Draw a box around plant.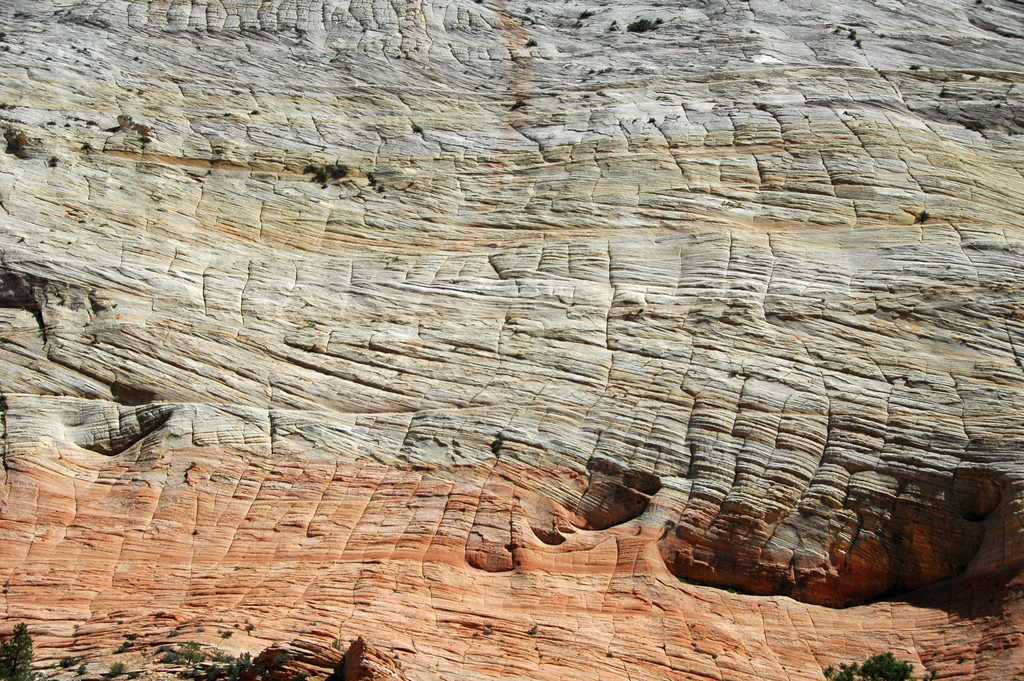
Rect(119, 670, 140, 680).
